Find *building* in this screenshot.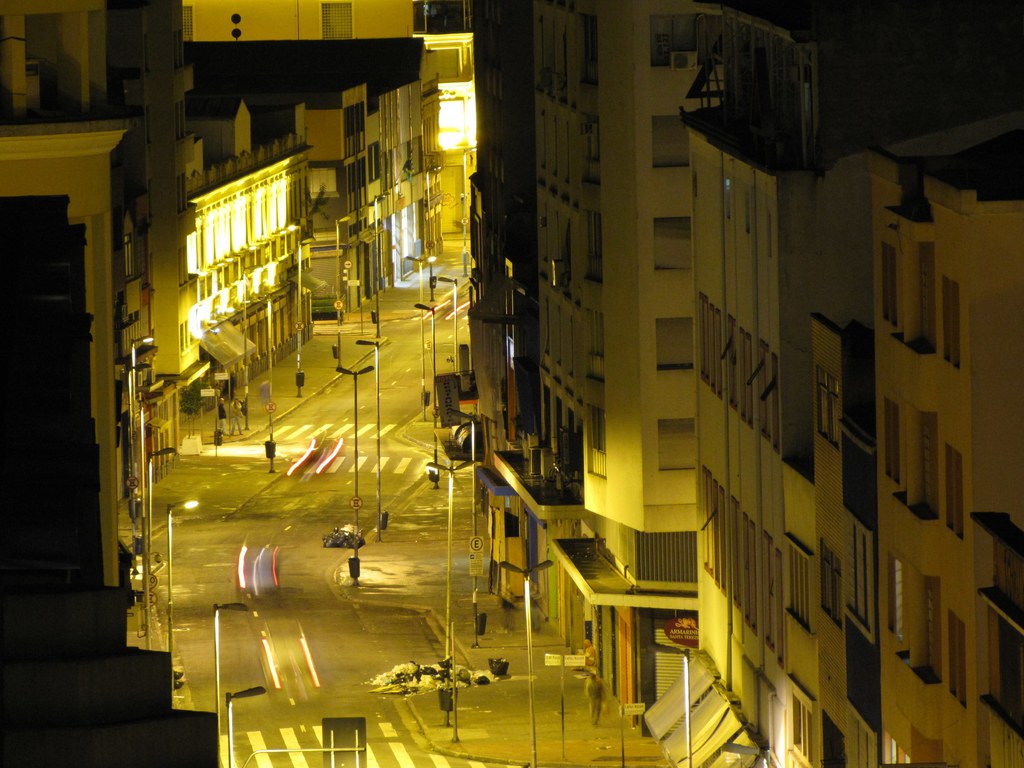
The bounding box for *building* is [871, 150, 1023, 767].
